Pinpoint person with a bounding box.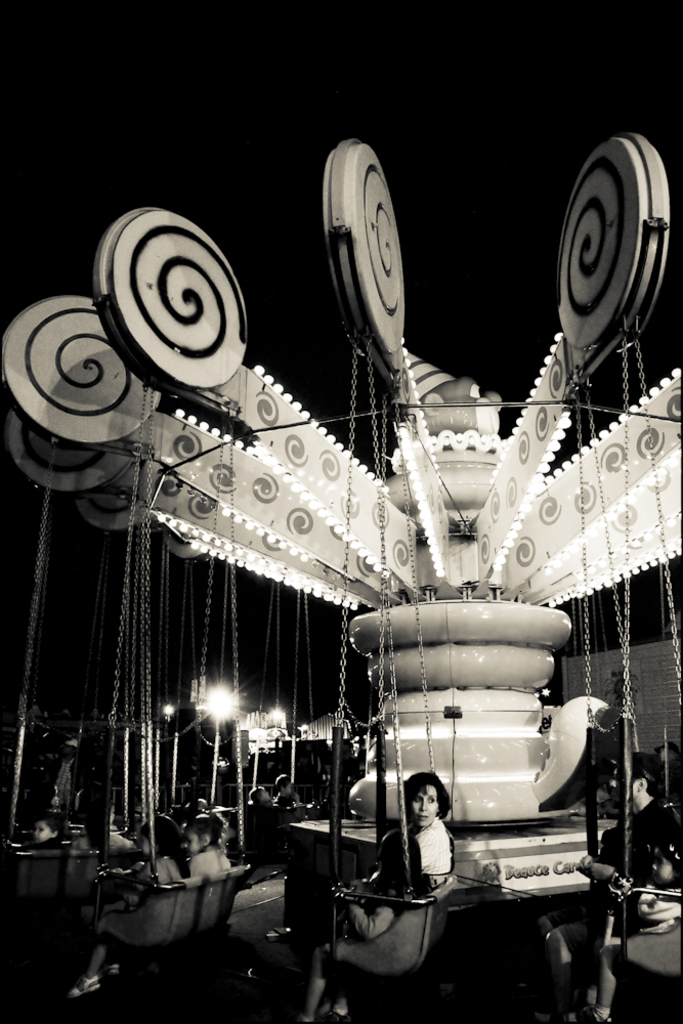
242, 787, 284, 865.
